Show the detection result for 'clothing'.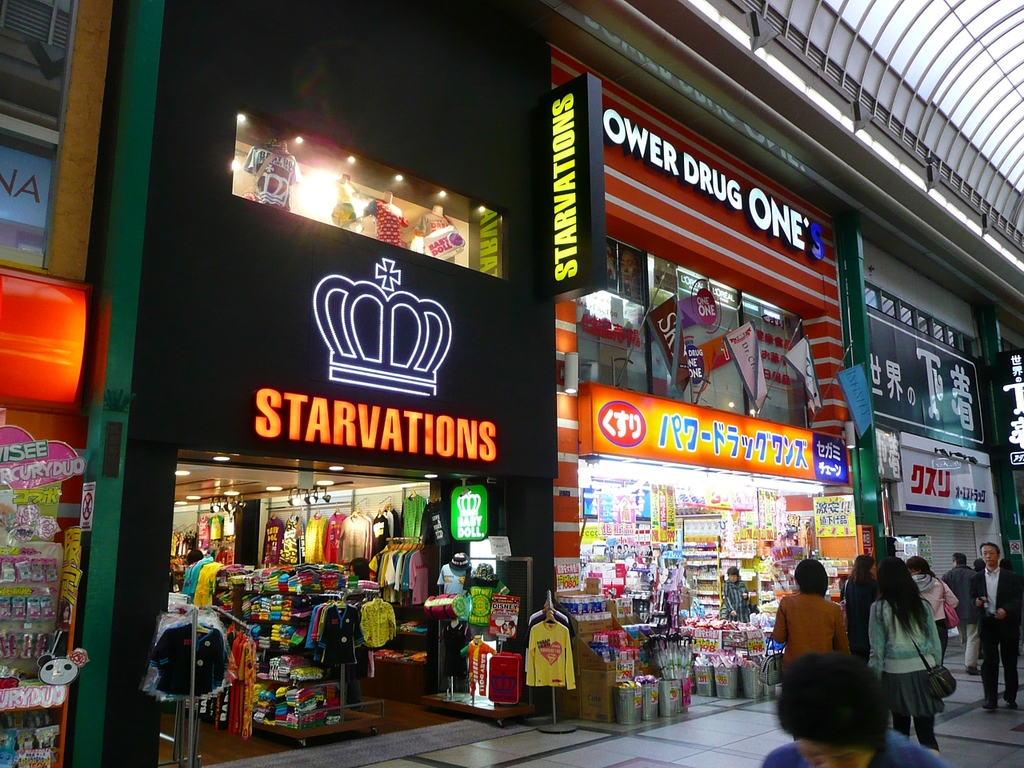
locate(243, 141, 305, 221).
